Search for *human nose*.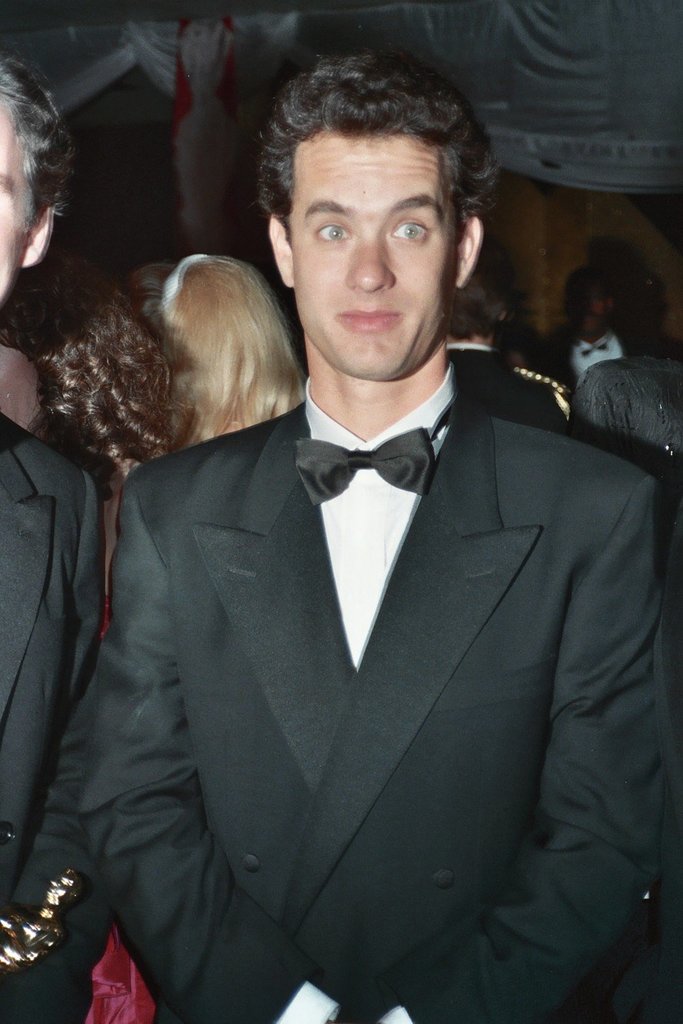
Found at BBox(343, 224, 400, 287).
